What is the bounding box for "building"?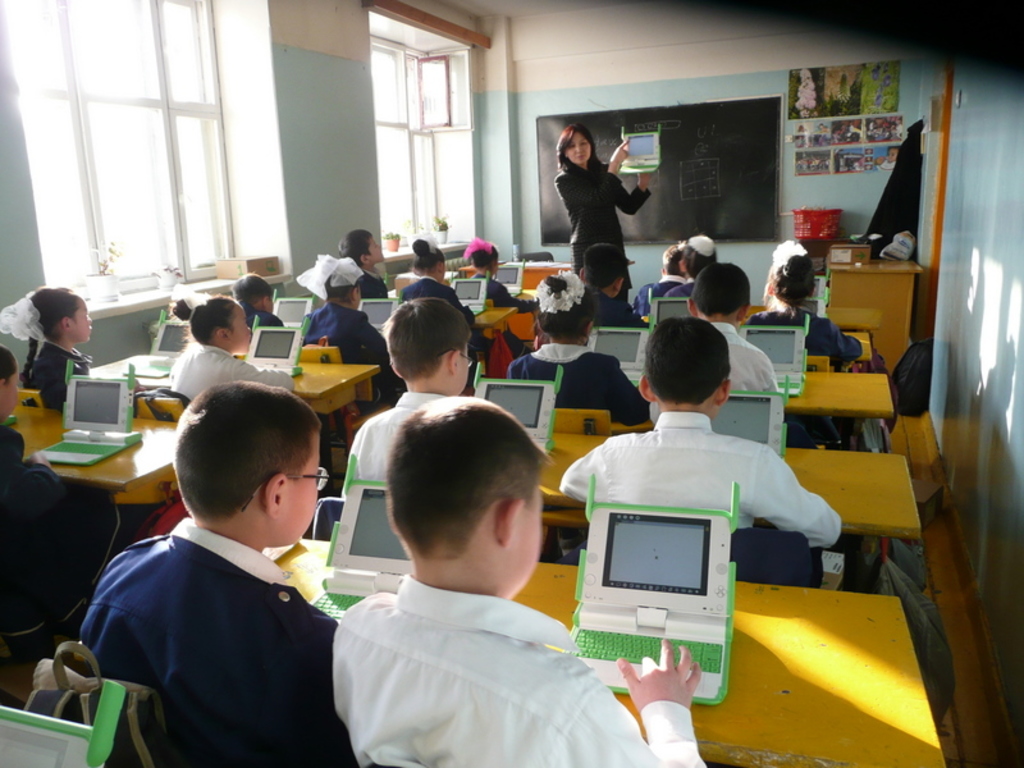
[left=0, top=1, right=1023, bottom=767].
